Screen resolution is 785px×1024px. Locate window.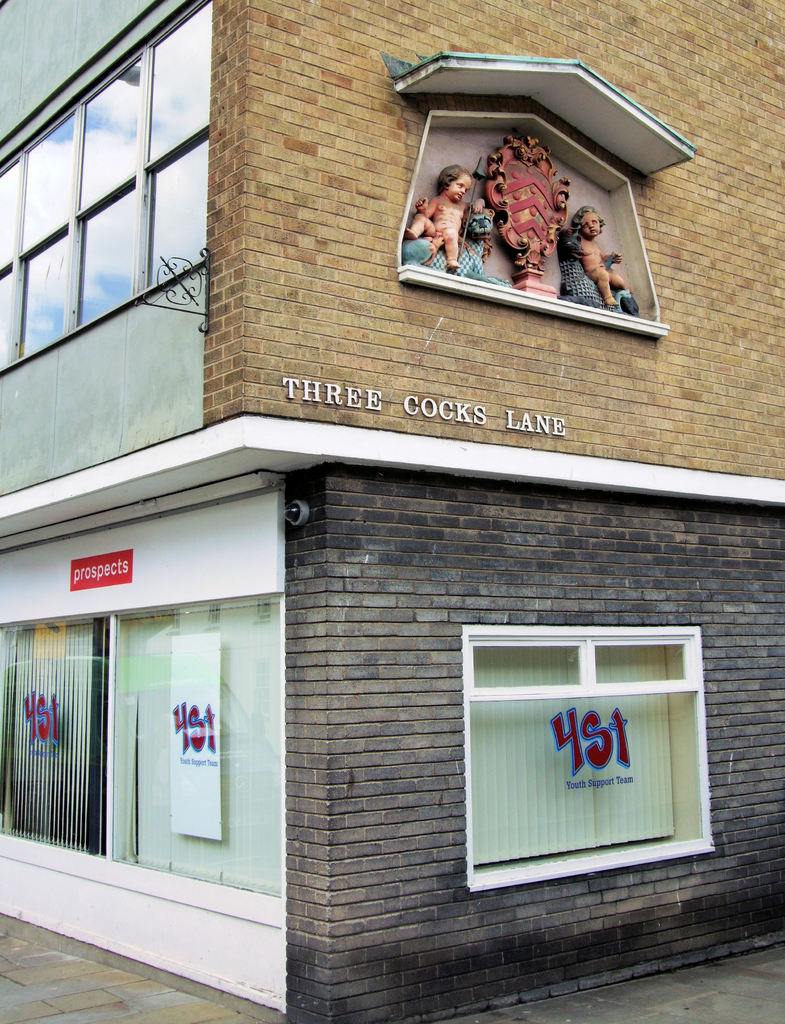
443/604/720/886.
